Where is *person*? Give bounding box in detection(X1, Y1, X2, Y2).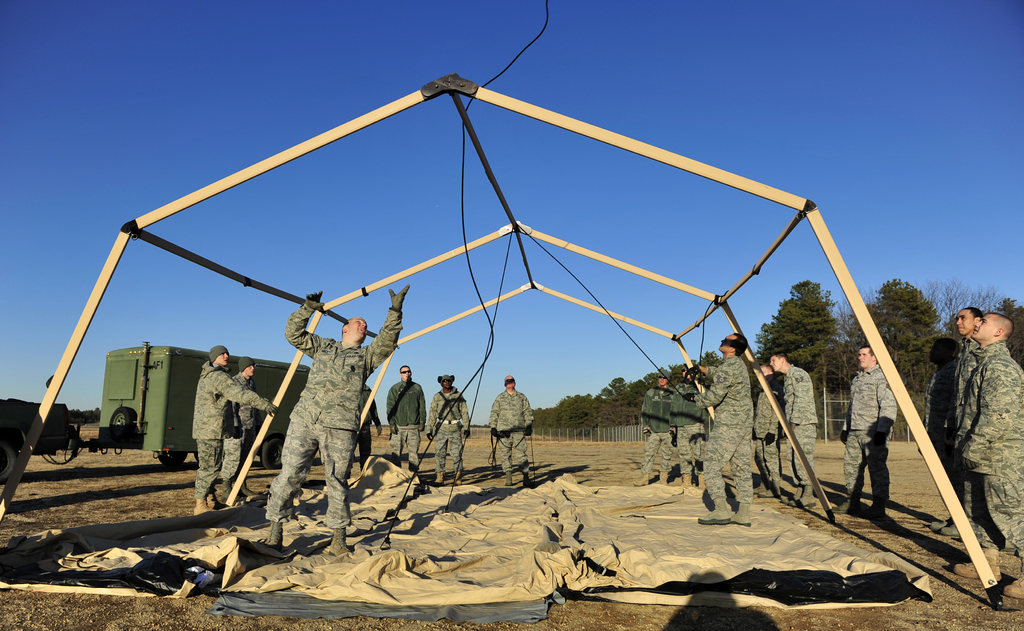
detection(426, 373, 474, 486).
